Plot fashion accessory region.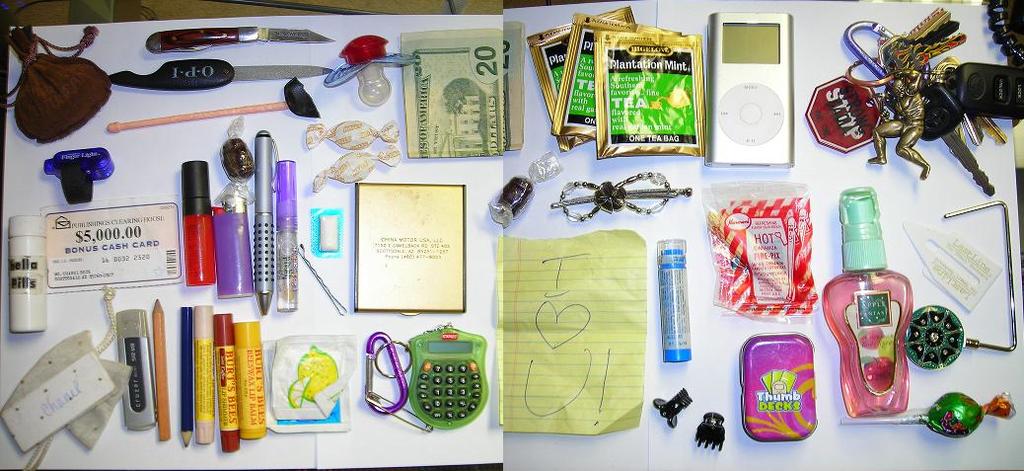
Plotted at 651:383:692:426.
